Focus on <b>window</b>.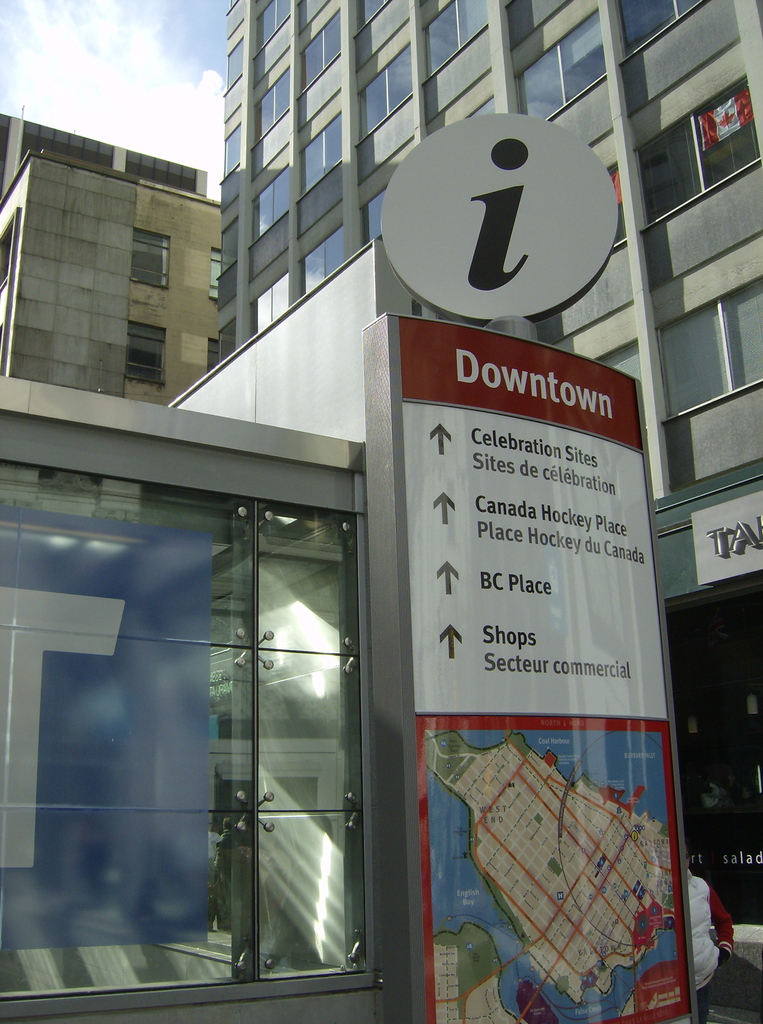
Focused at locate(129, 225, 170, 293).
